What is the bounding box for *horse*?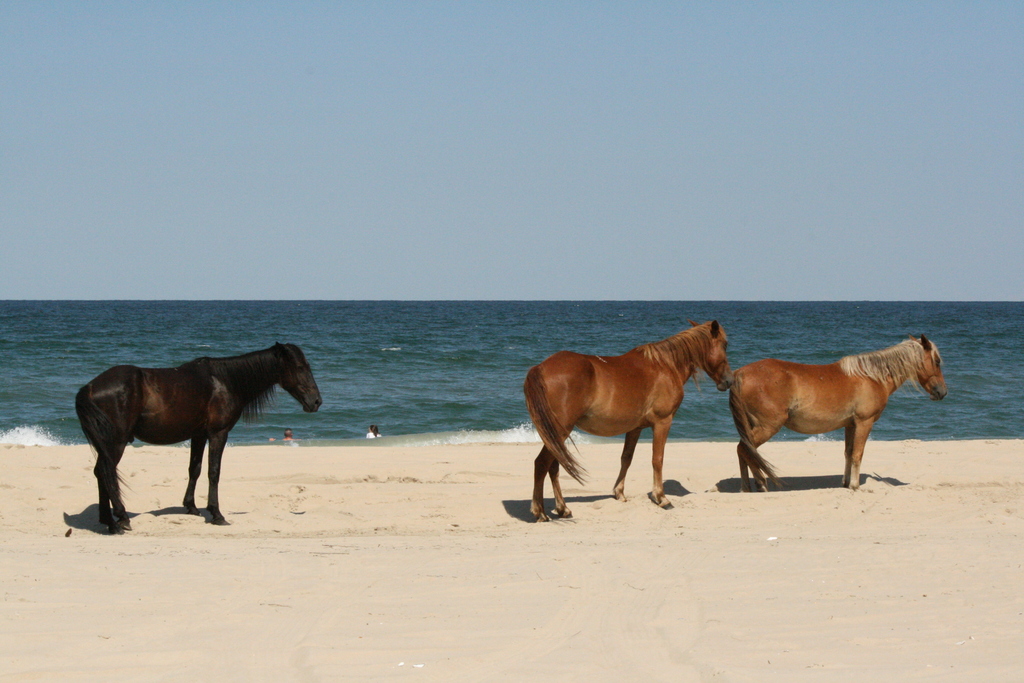
bbox=[519, 315, 735, 516].
